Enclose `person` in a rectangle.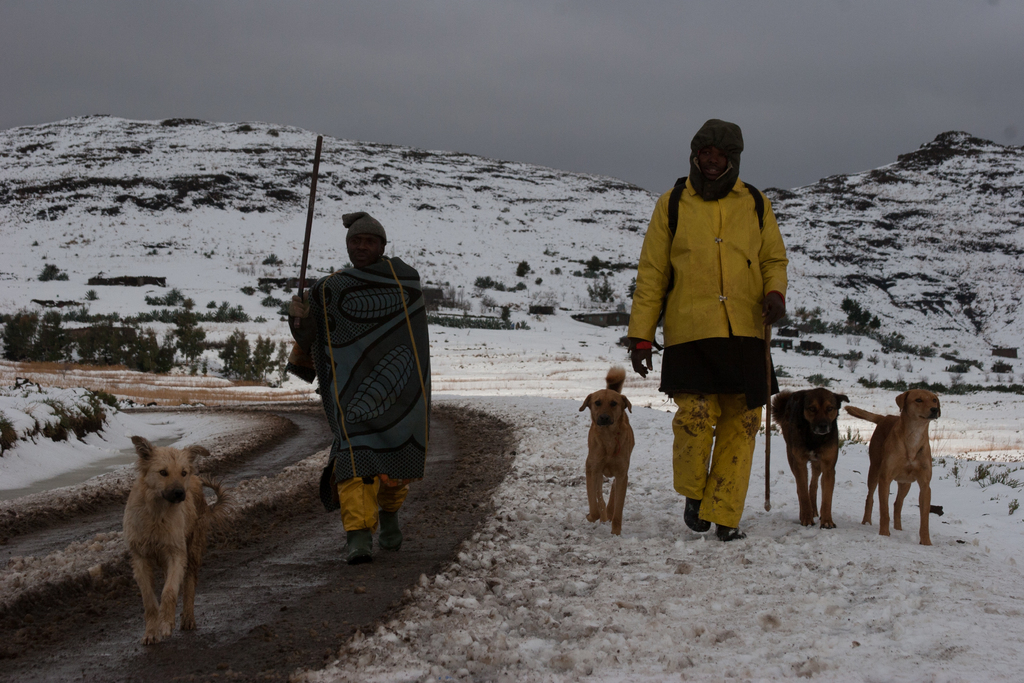
623/143/792/543.
